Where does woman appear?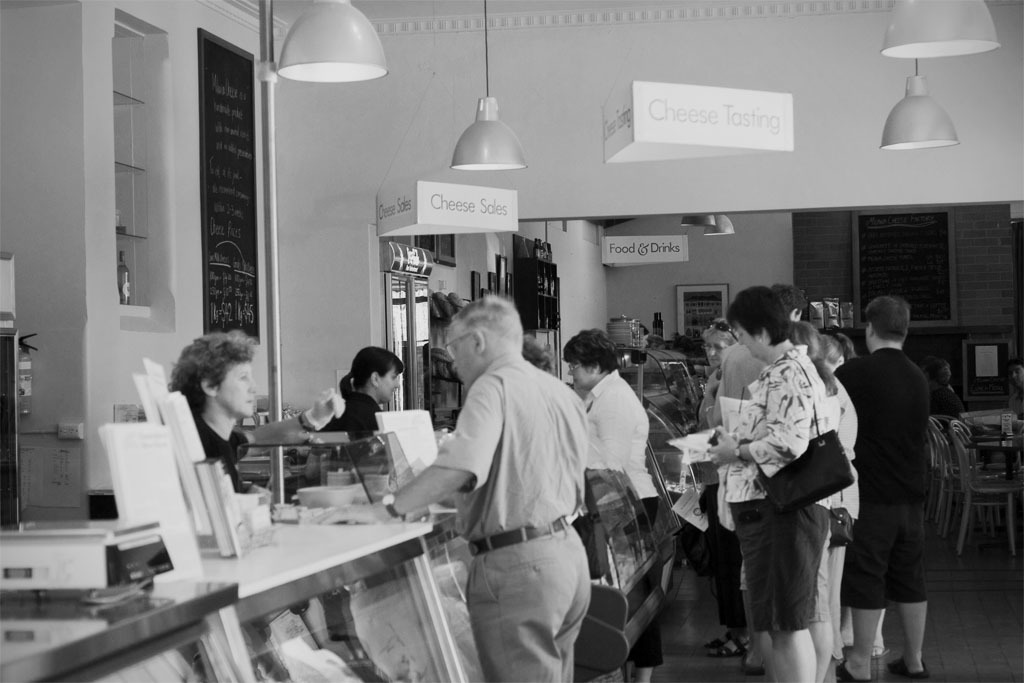
Appears at <bbox>702, 284, 834, 682</bbox>.
